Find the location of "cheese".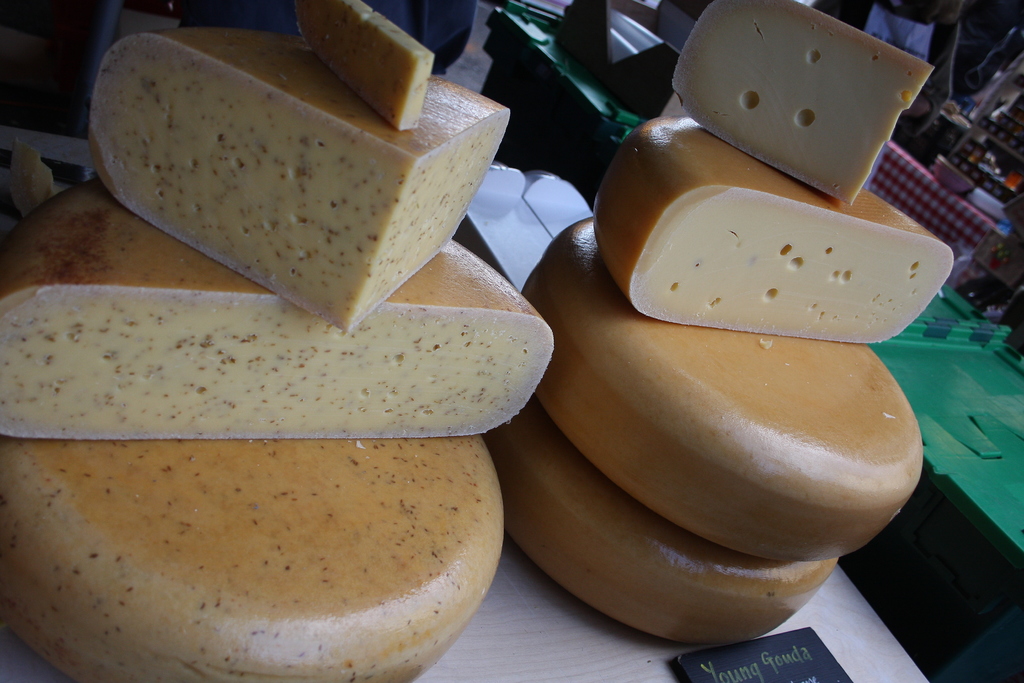
Location: select_region(486, 393, 844, 645).
